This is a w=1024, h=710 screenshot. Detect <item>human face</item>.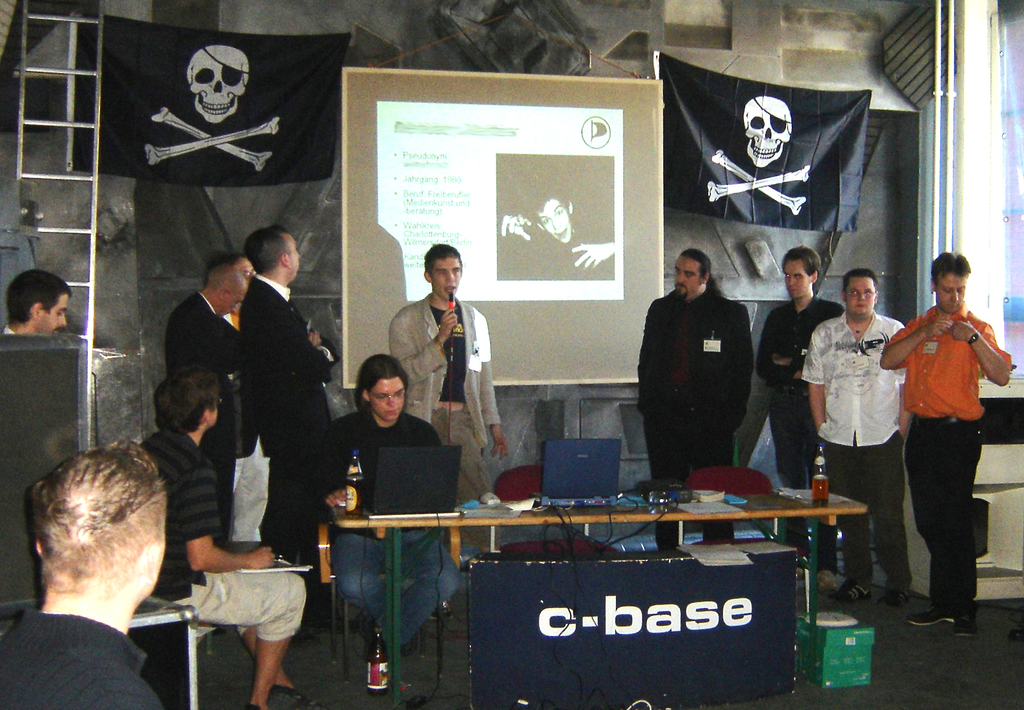
[209,398,218,425].
